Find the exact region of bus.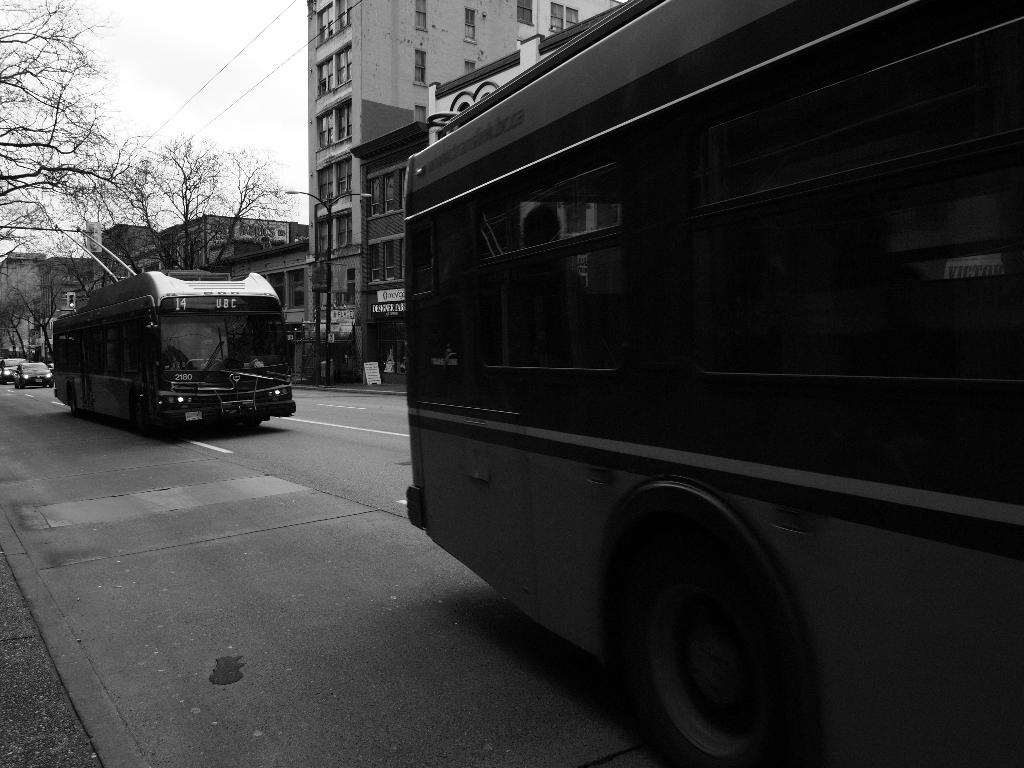
Exact region: <bbox>402, 0, 1021, 767</bbox>.
